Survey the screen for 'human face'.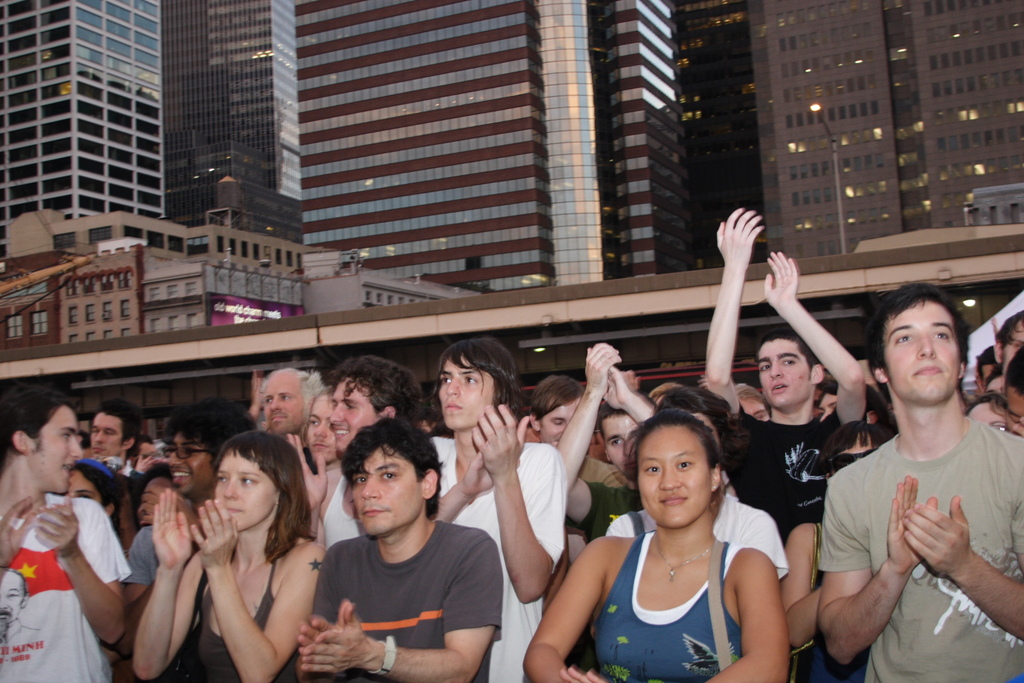
Survey found: [33, 408, 88, 496].
